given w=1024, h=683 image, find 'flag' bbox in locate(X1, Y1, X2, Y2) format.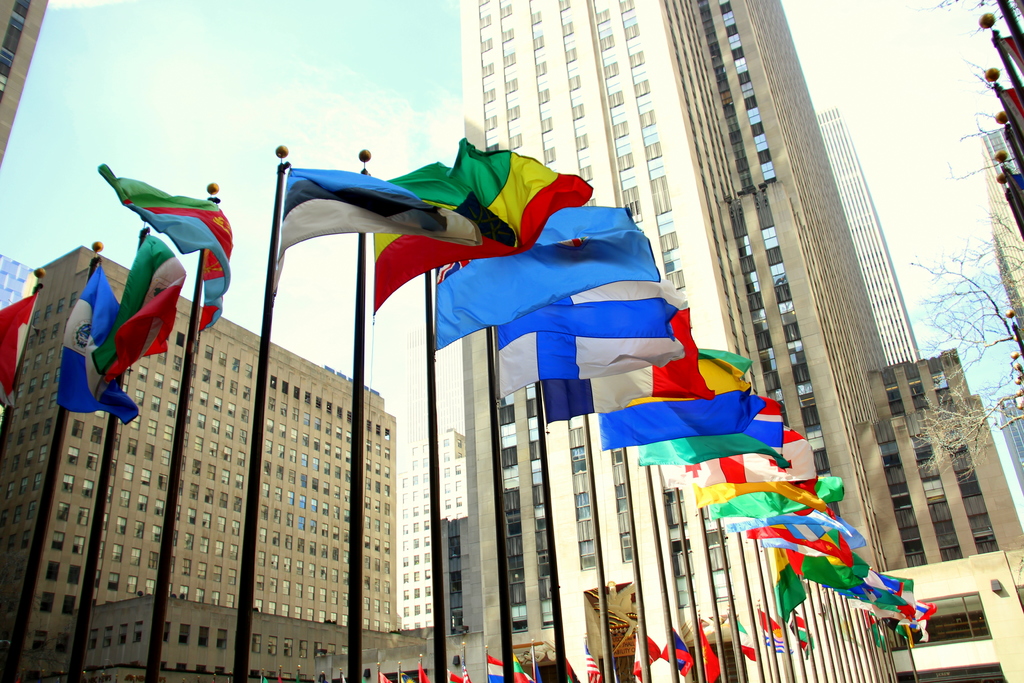
locate(626, 634, 657, 682).
